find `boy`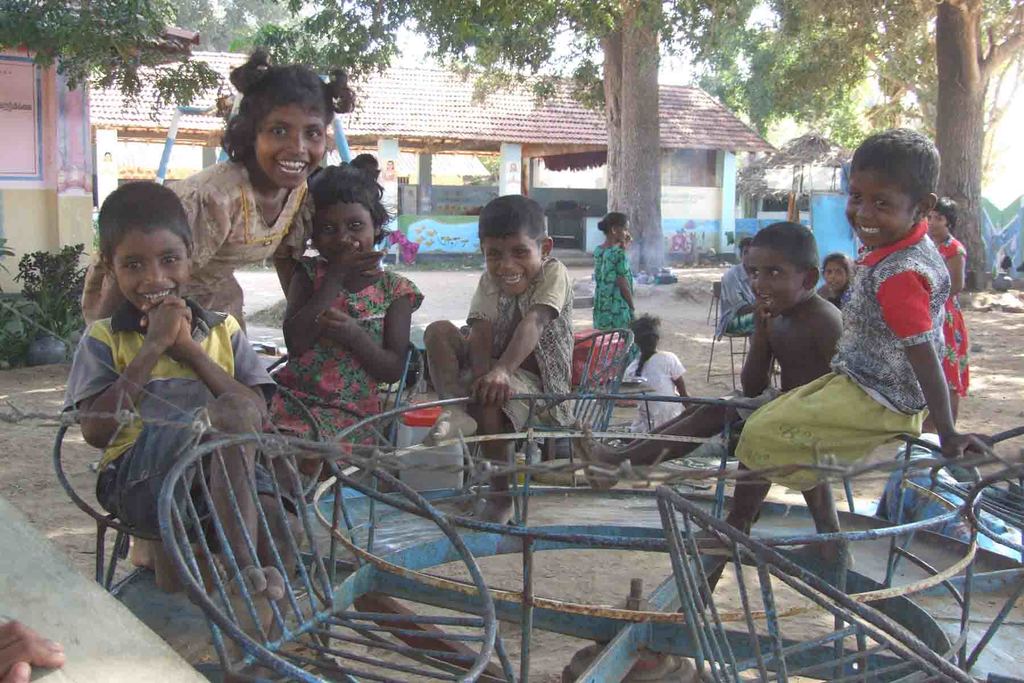
<bbox>402, 193, 595, 534</bbox>
